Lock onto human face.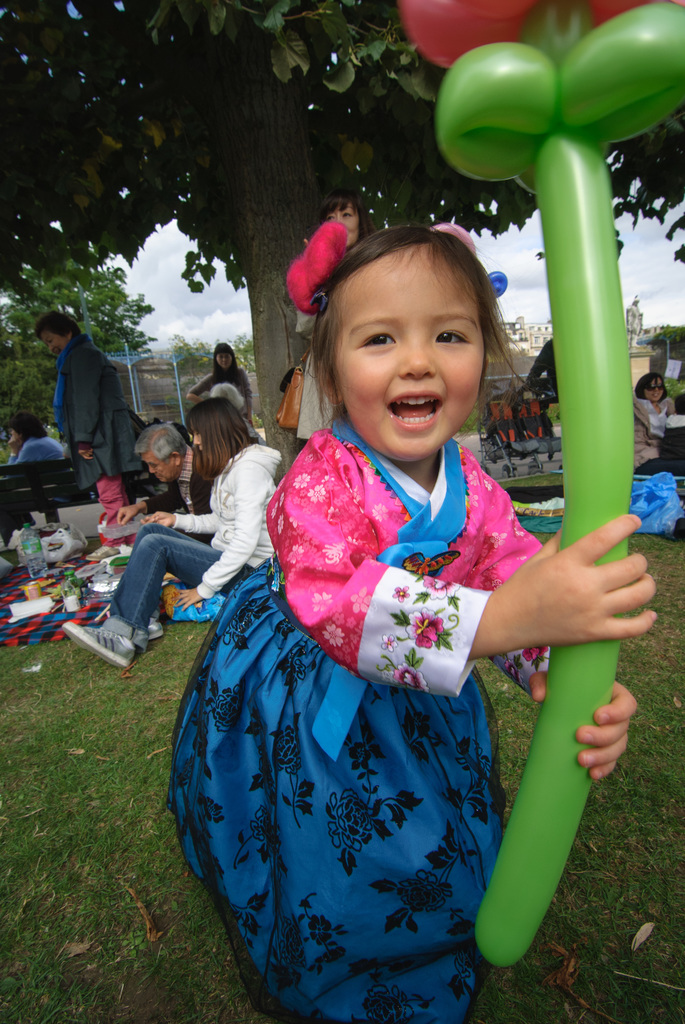
Locked: 636,370,667,406.
